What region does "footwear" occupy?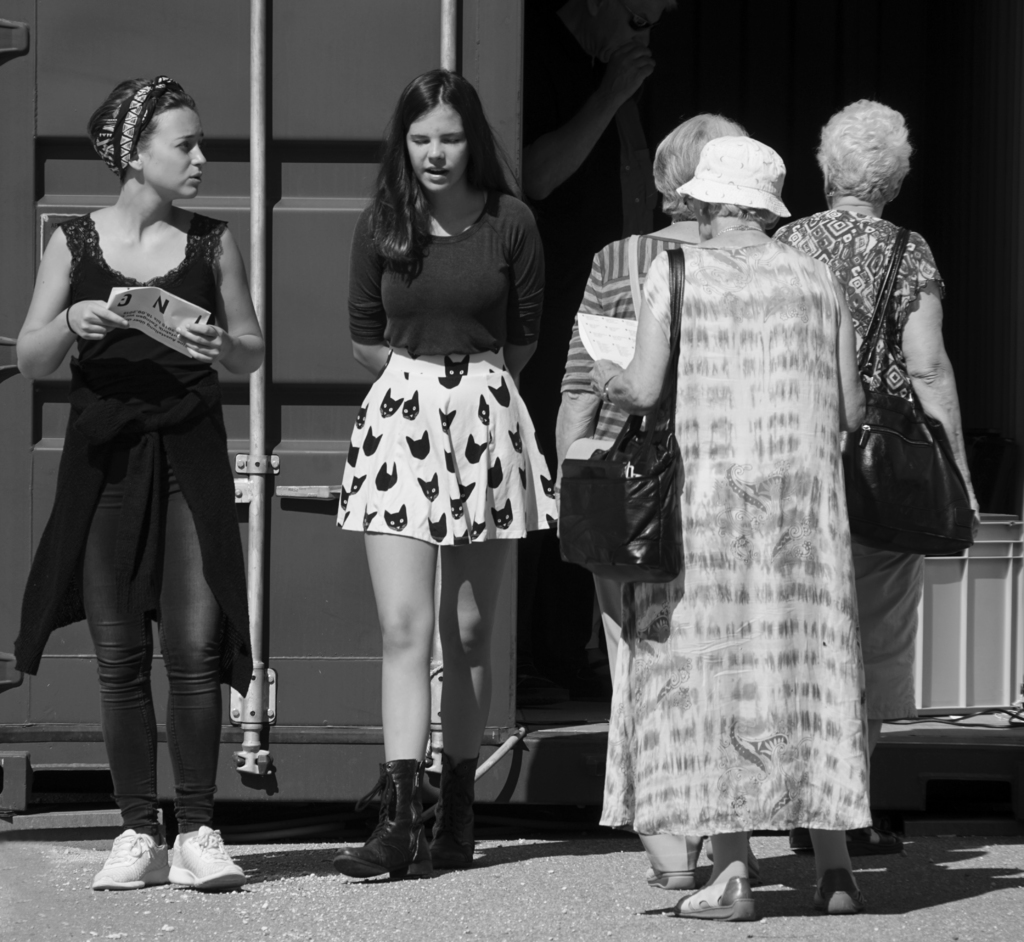
box=[700, 834, 759, 879].
